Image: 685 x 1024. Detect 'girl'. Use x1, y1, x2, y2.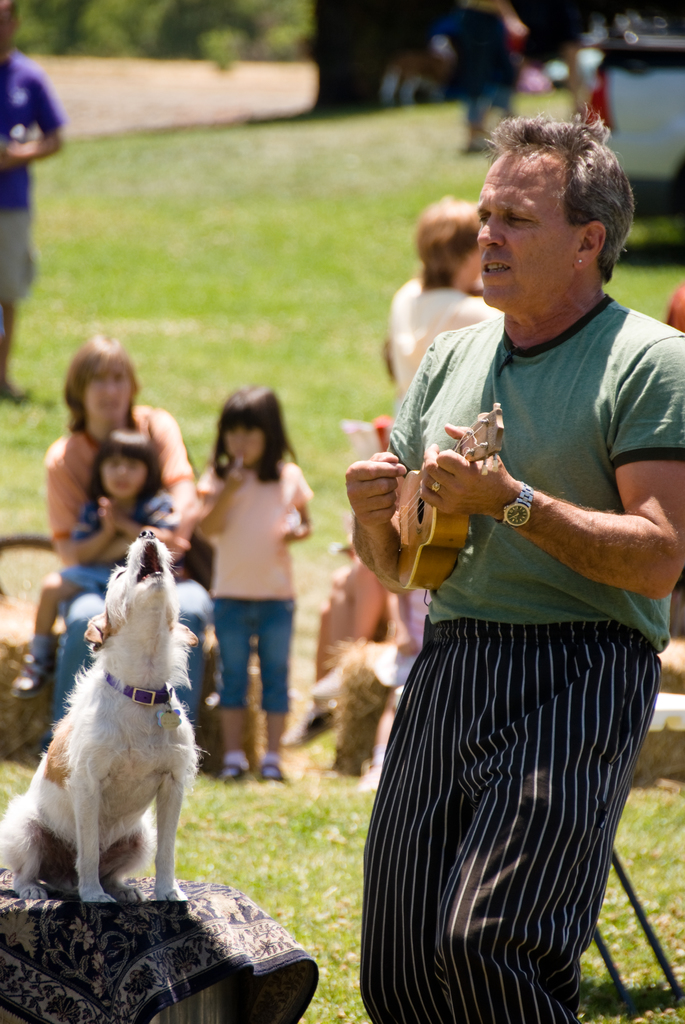
12, 426, 217, 701.
